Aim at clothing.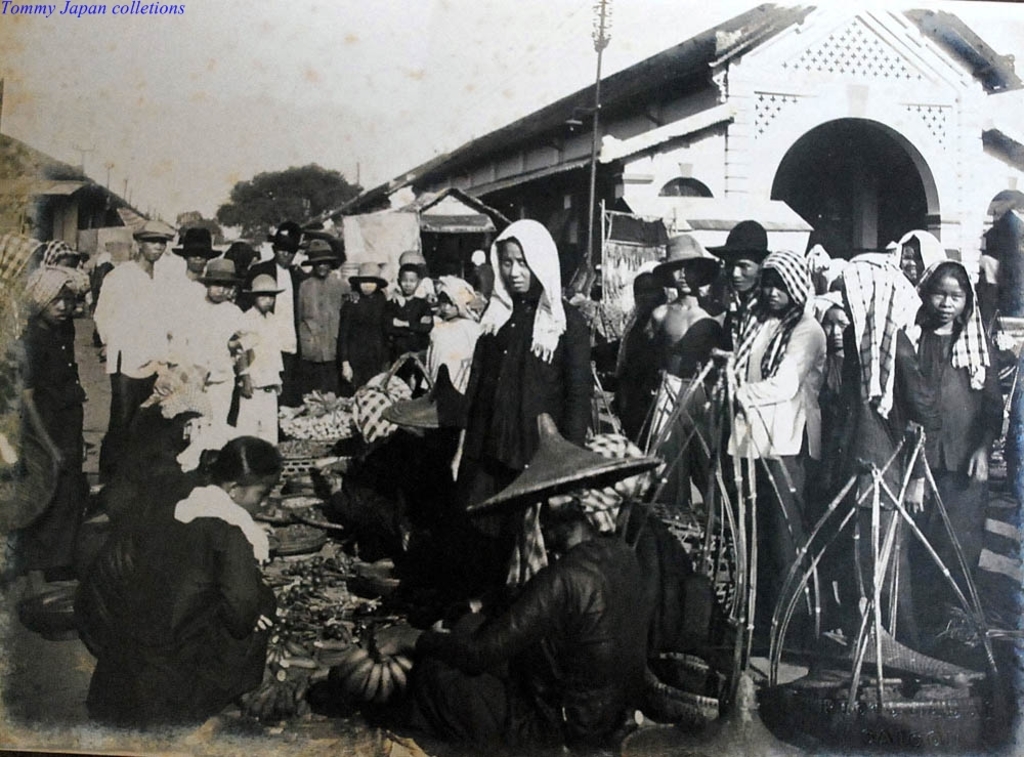
Aimed at {"left": 60, "top": 478, "right": 262, "bottom": 711}.
